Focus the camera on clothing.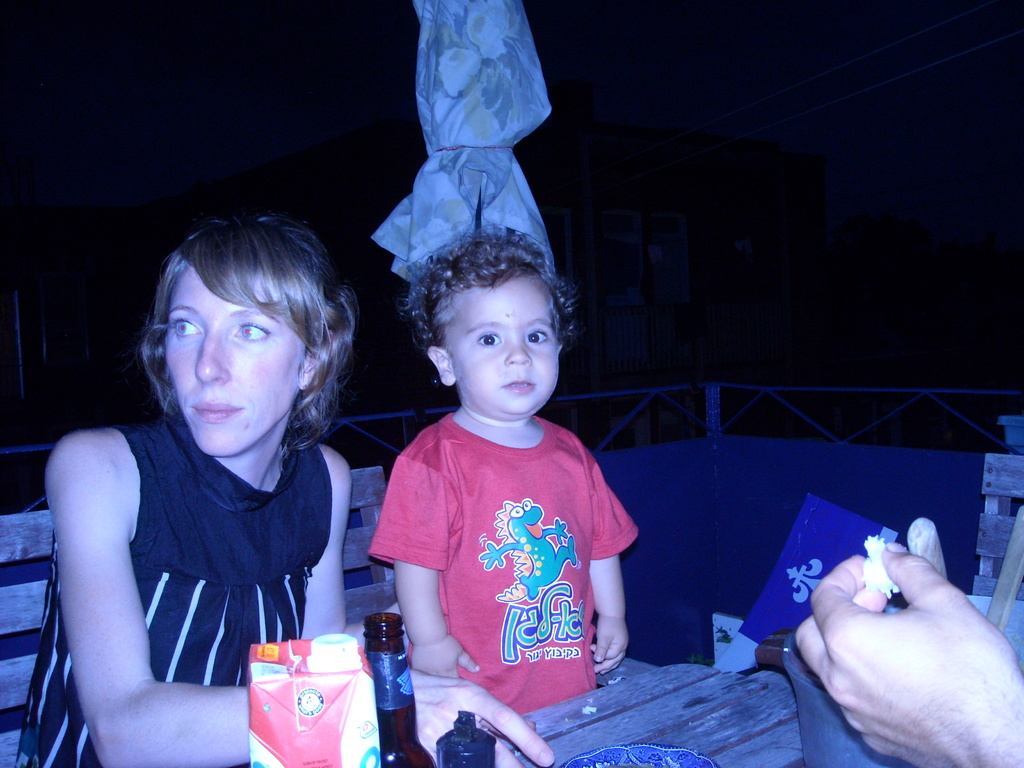
Focus region: (378,383,635,706).
